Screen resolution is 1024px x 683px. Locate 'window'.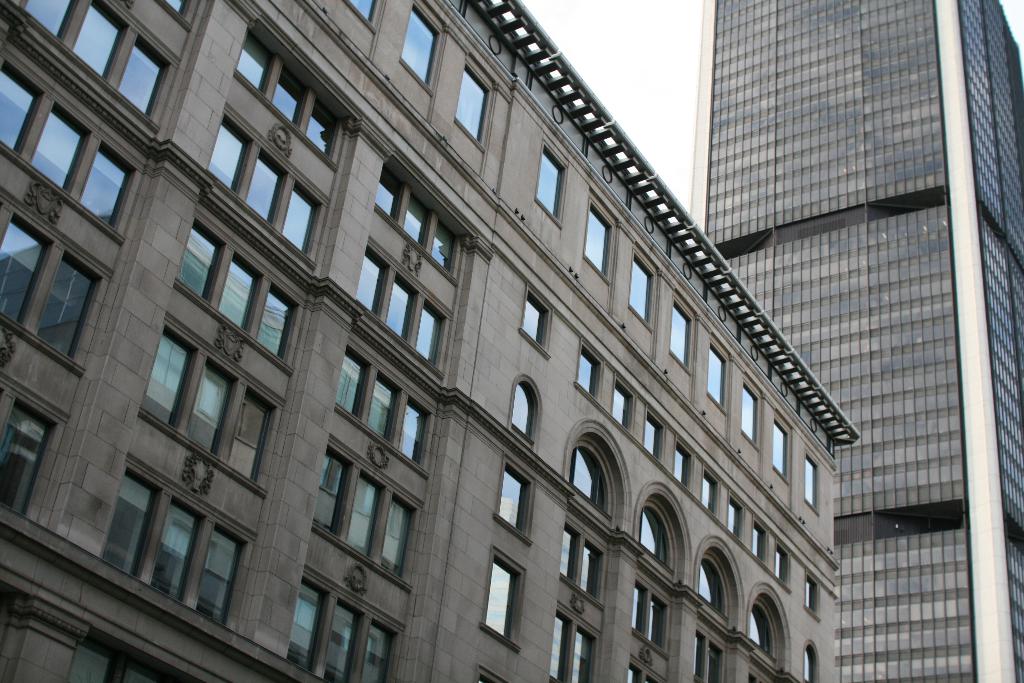
pyautogui.locateOnScreen(635, 482, 690, 595).
